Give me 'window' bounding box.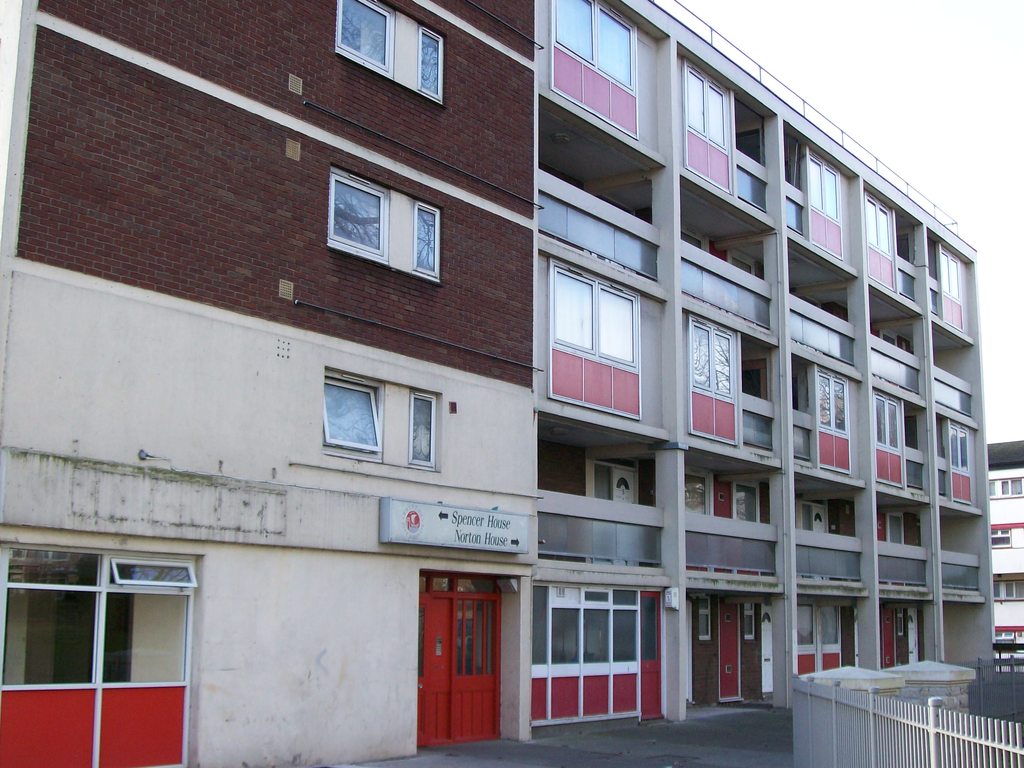
crop(989, 525, 1023, 547).
